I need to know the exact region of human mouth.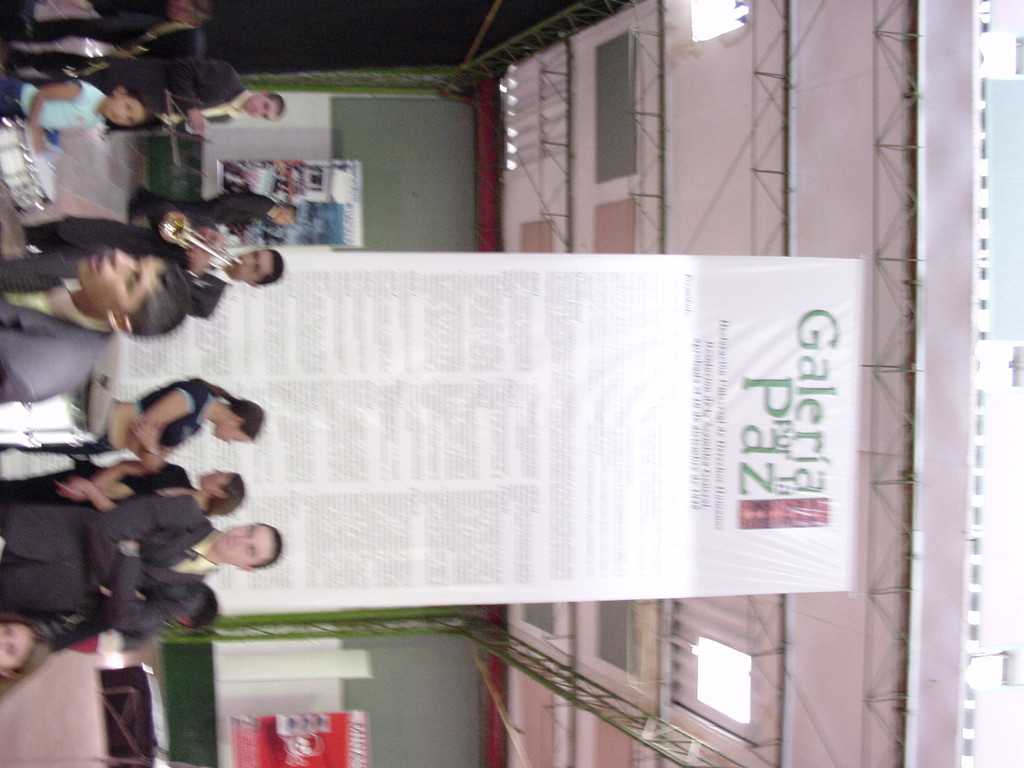
Region: rect(227, 536, 232, 546).
